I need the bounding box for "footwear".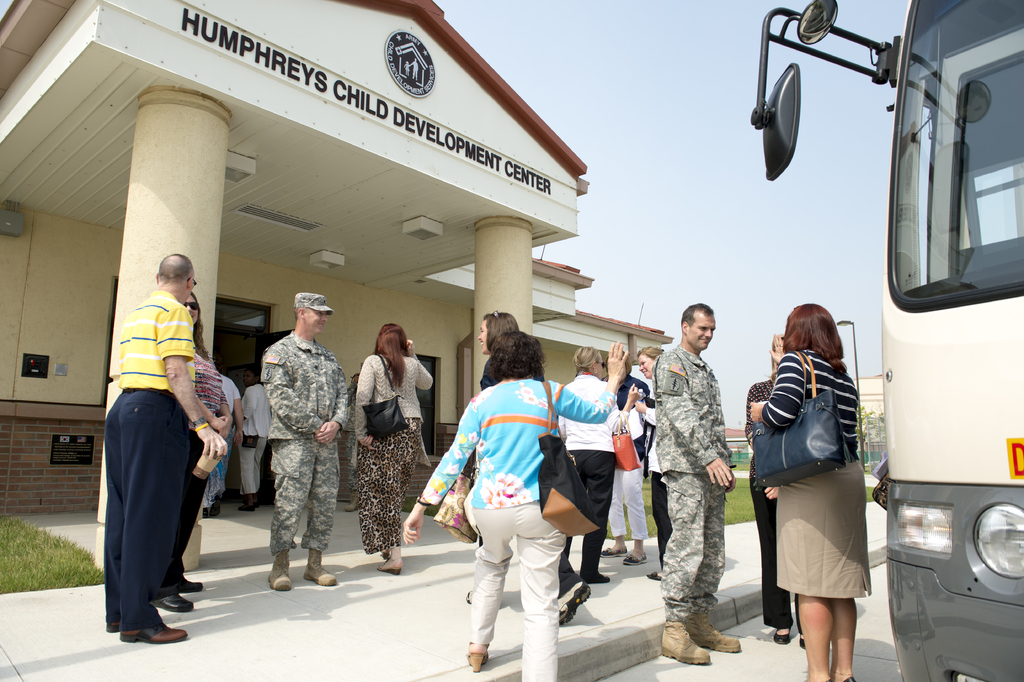
Here it is: <region>180, 577, 202, 595</region>.
